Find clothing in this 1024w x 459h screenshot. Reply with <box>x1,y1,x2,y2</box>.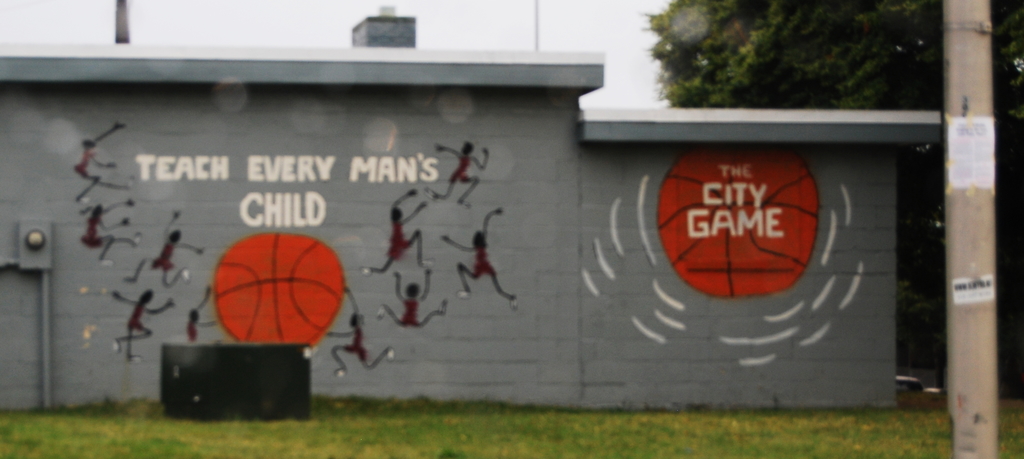
<box>340,307,362,364</box>.
